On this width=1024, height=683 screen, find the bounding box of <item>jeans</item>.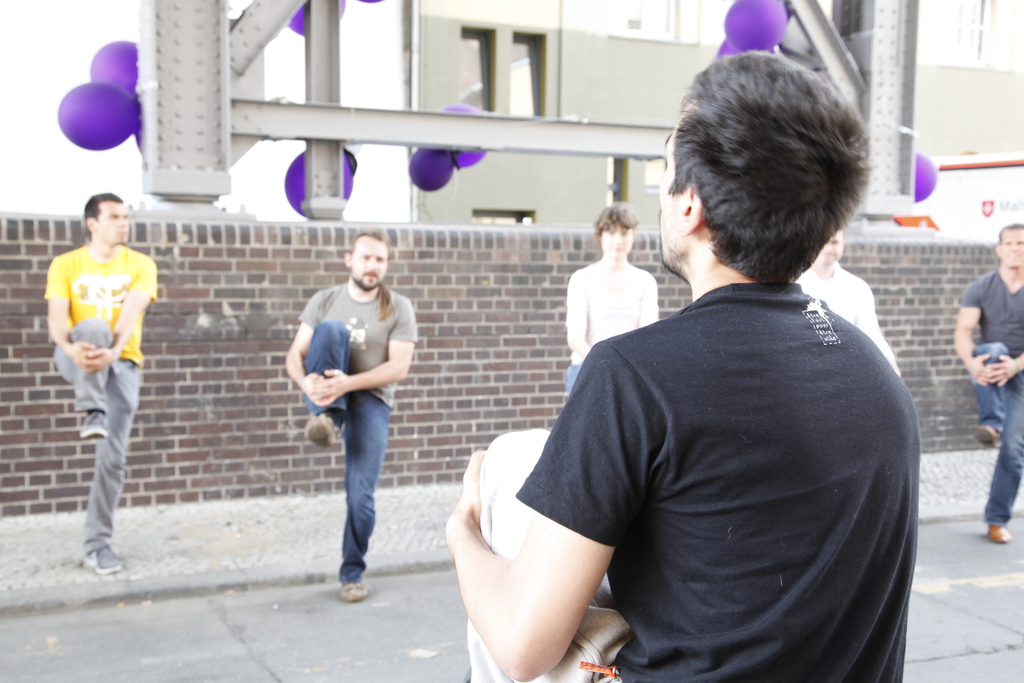
Bounding box: crop(566, 365, 583, 396).
